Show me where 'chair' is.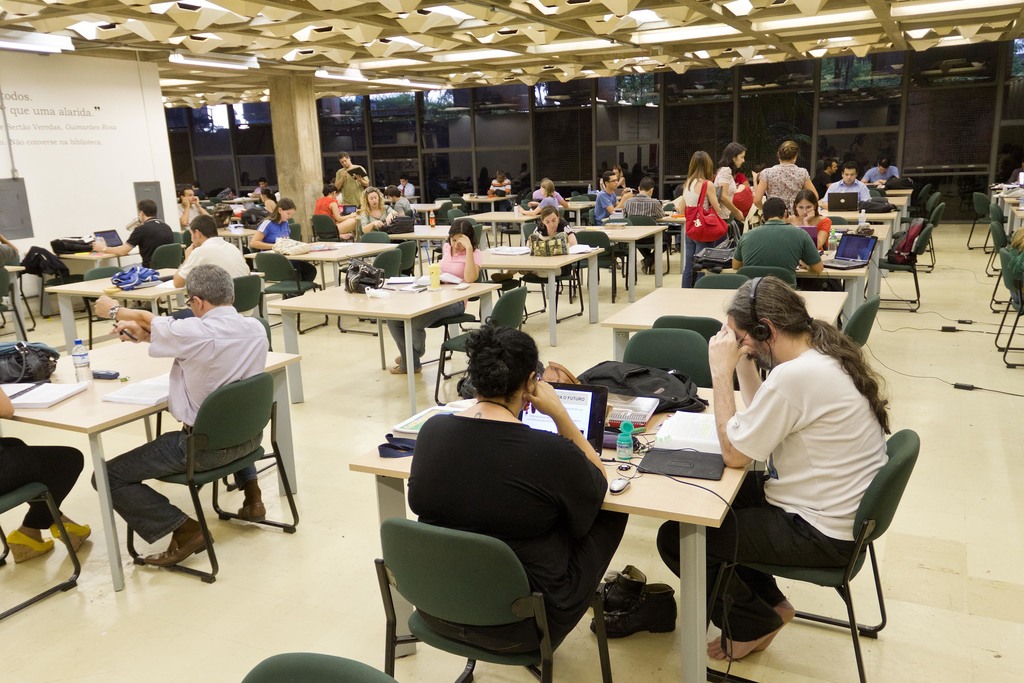
'chair' is at crop(991, 220, 1015, 315).
